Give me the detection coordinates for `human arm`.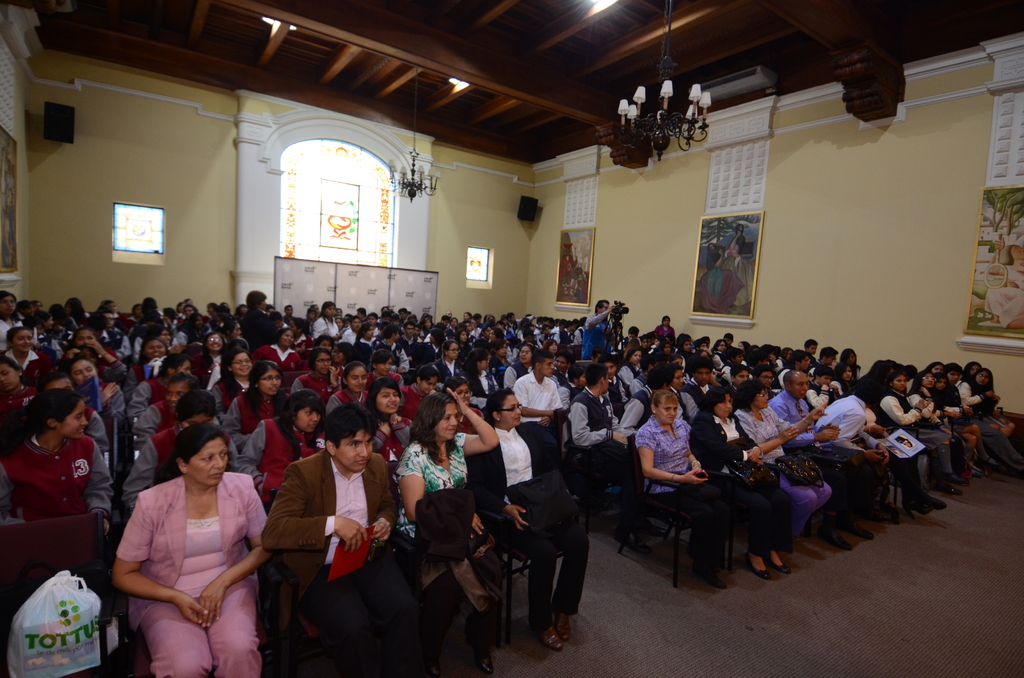
bbox=[497, 497, 527, 534].
